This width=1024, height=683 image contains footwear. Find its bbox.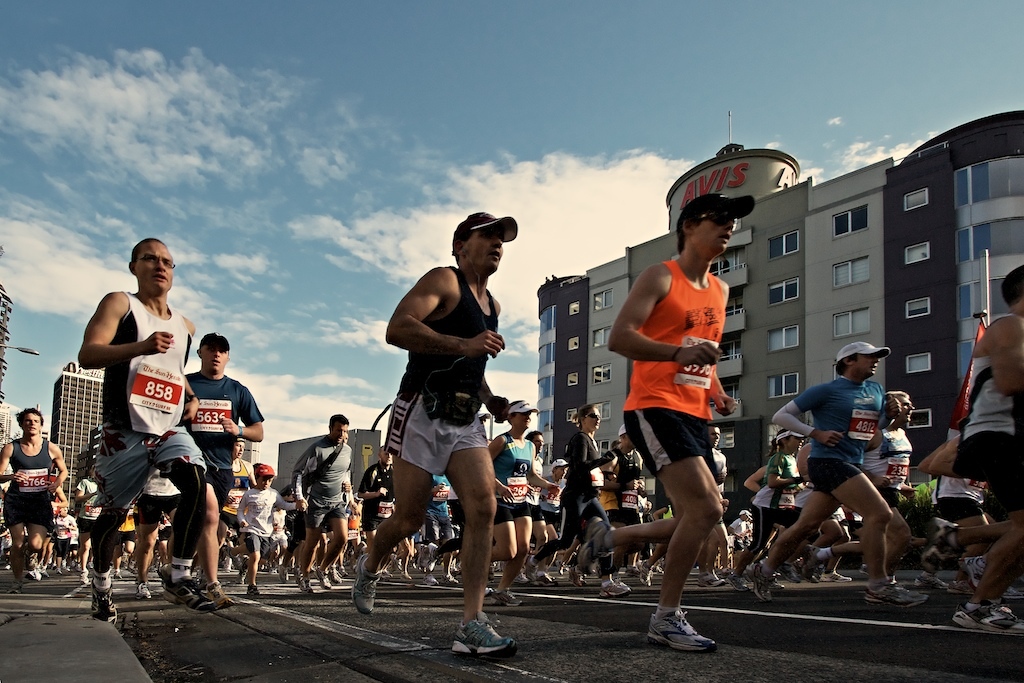
l=207, t=577, r=230, b=613.
